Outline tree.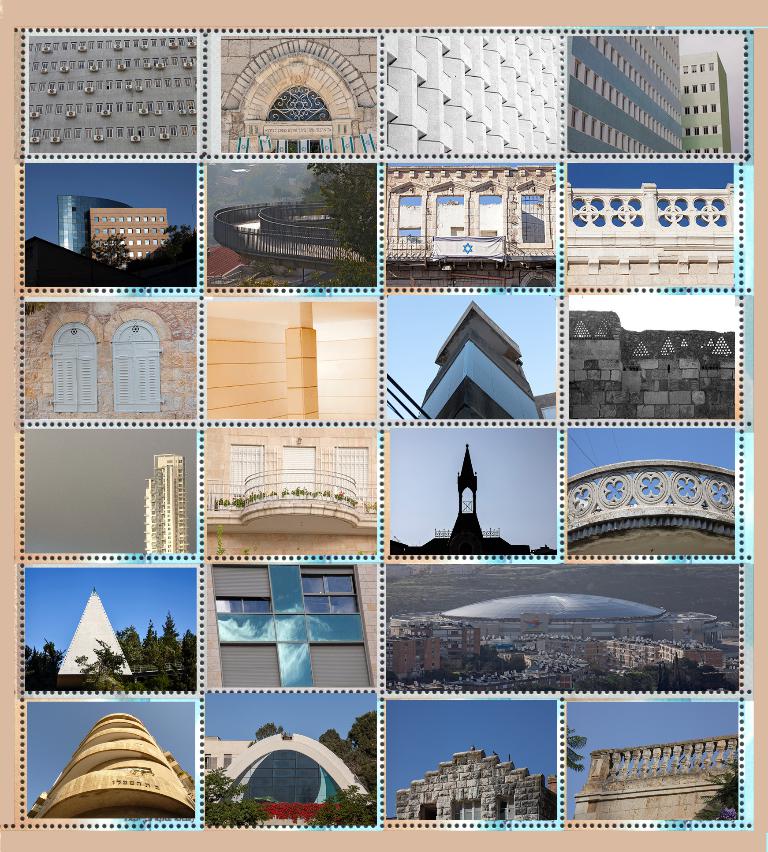
Outline: (83, 238, 96, 257).
